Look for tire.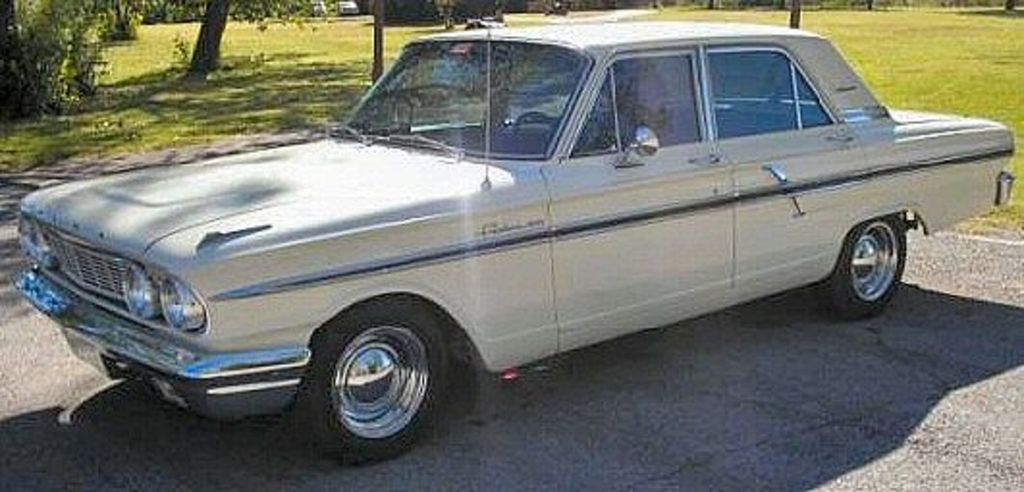
Found: [299,293,438,436].
